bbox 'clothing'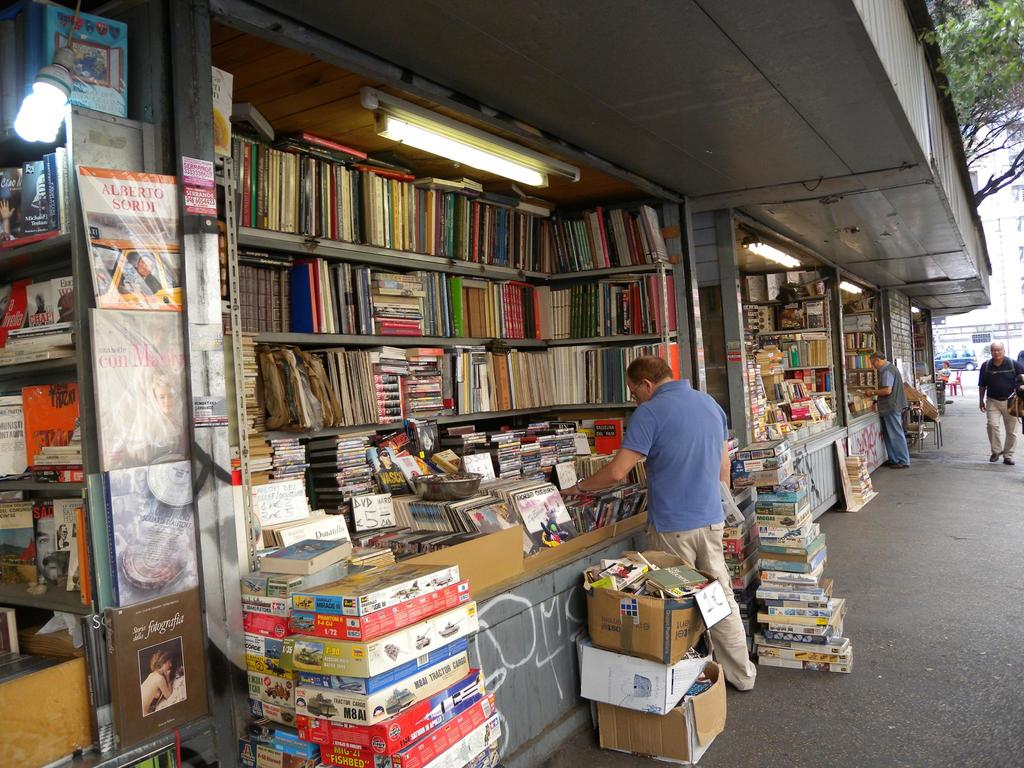
region(874, 362, 906, 467)
